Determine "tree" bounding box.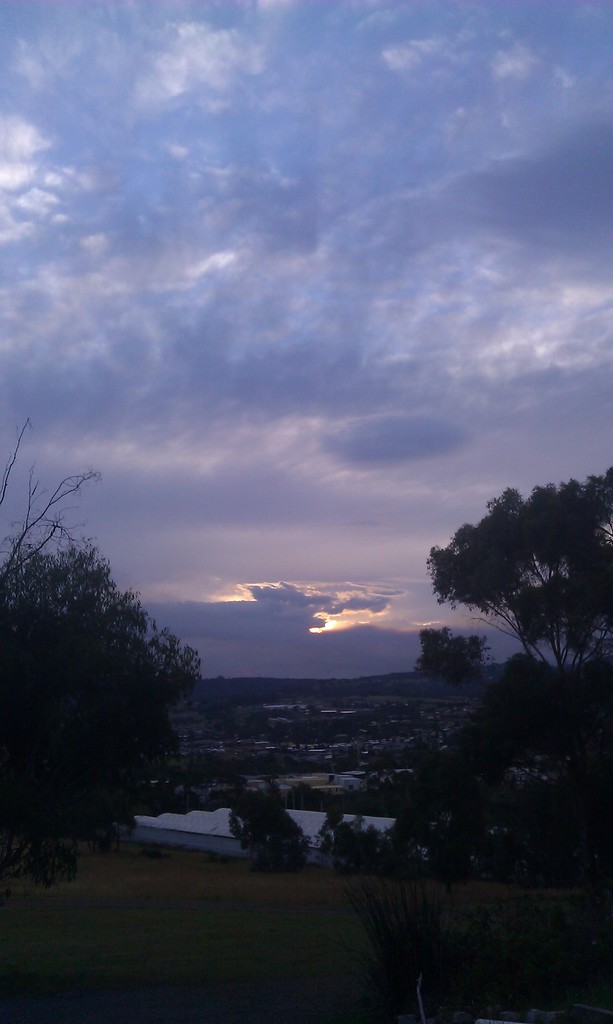
Determined: <region>226, 787, 305, 872</region>.
